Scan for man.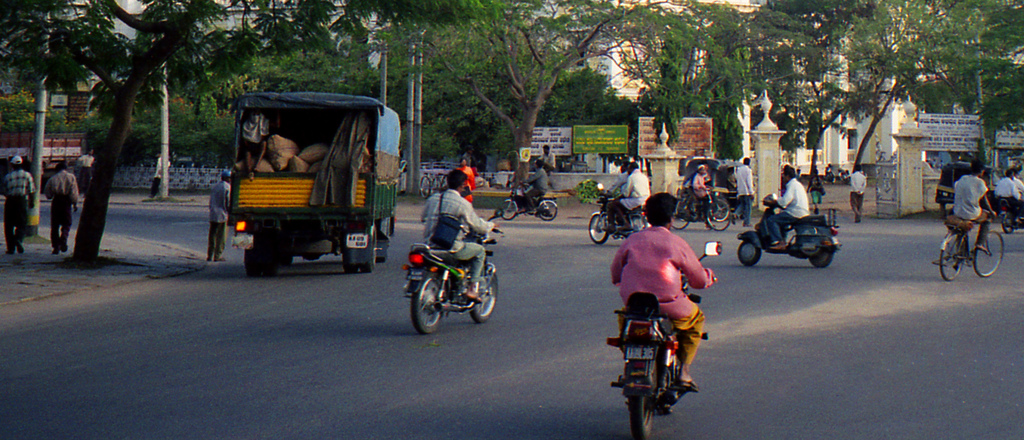
Scan result: [left=415, top=163, right=502, bottom=294].
